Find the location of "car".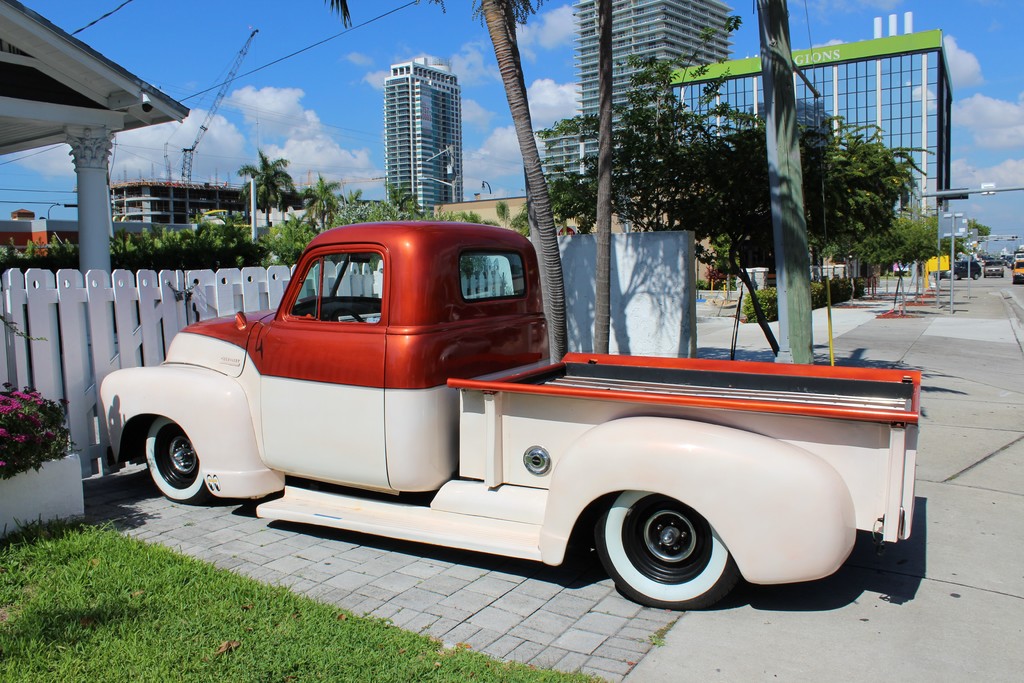
Location: (left=936, top=259, right=982, bottom=282).
